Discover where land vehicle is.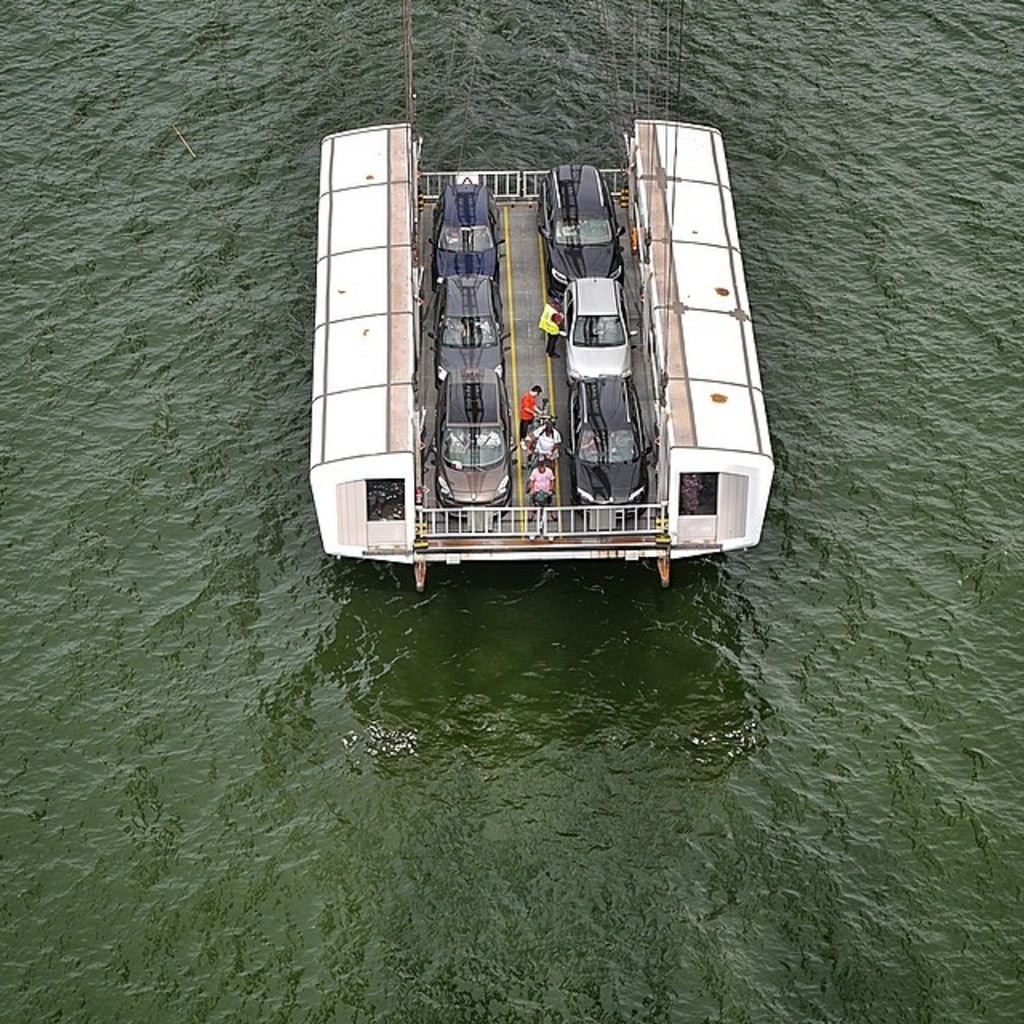
Discovered at select_region(432, 179, 498, 278).
